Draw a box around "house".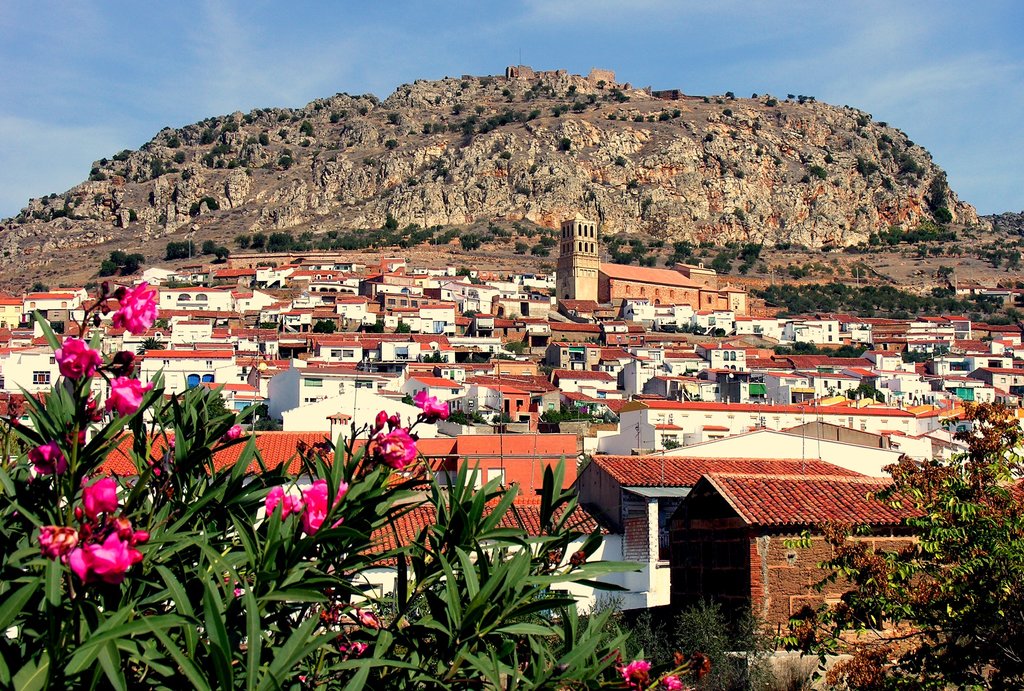
left=864, top=350, right=941, bottom=409.
